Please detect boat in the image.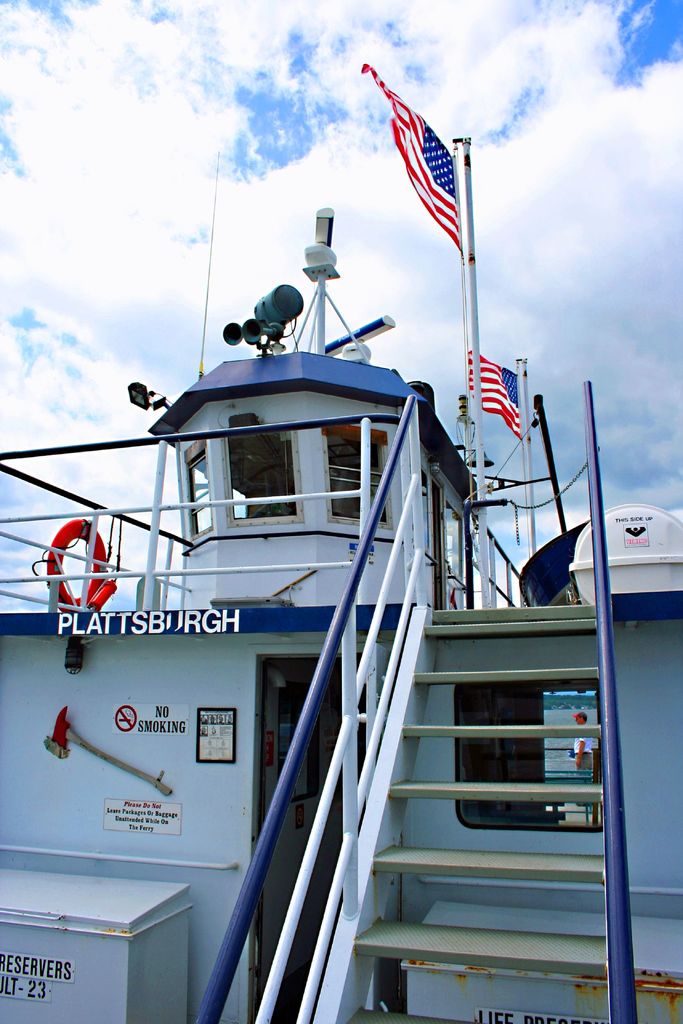
<box>31,97,682,1006</box>.
